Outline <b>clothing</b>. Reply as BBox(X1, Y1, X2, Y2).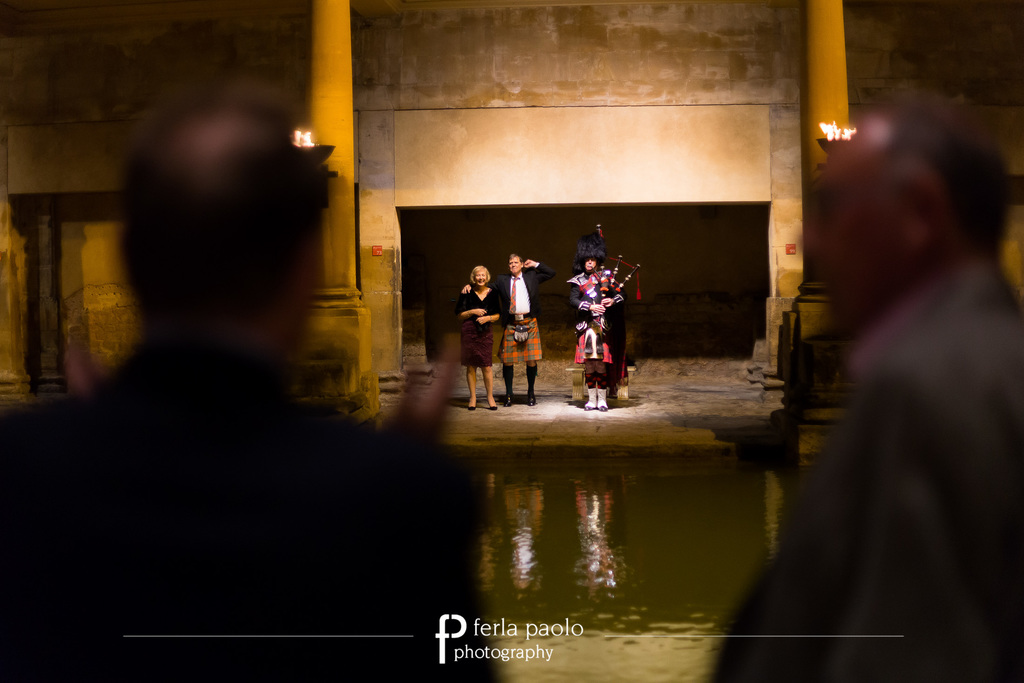
BBox(601, 260, 643, 369).
